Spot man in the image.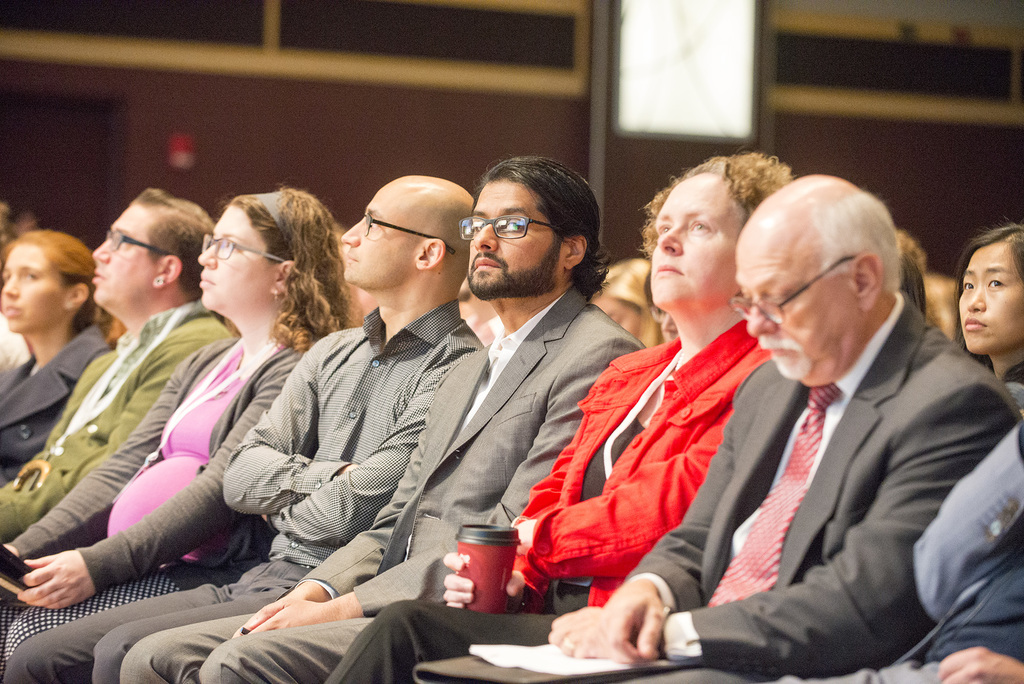
man found at (6, 172, 483, 683).
